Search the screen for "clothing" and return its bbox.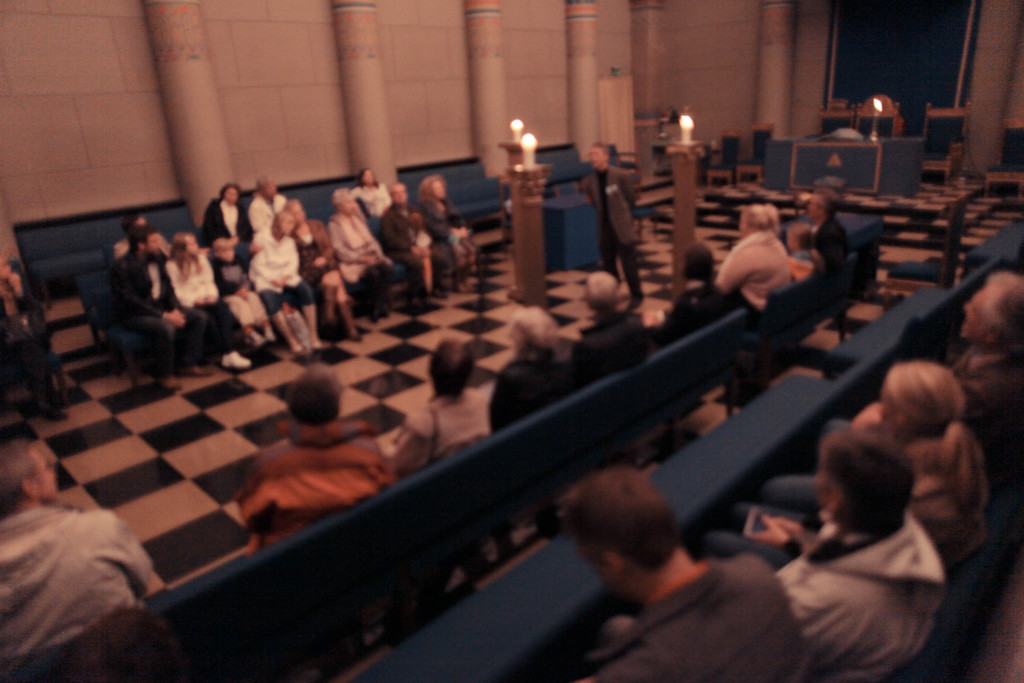
Found: x1=941 y1=336 x2=1023 y2=427.
